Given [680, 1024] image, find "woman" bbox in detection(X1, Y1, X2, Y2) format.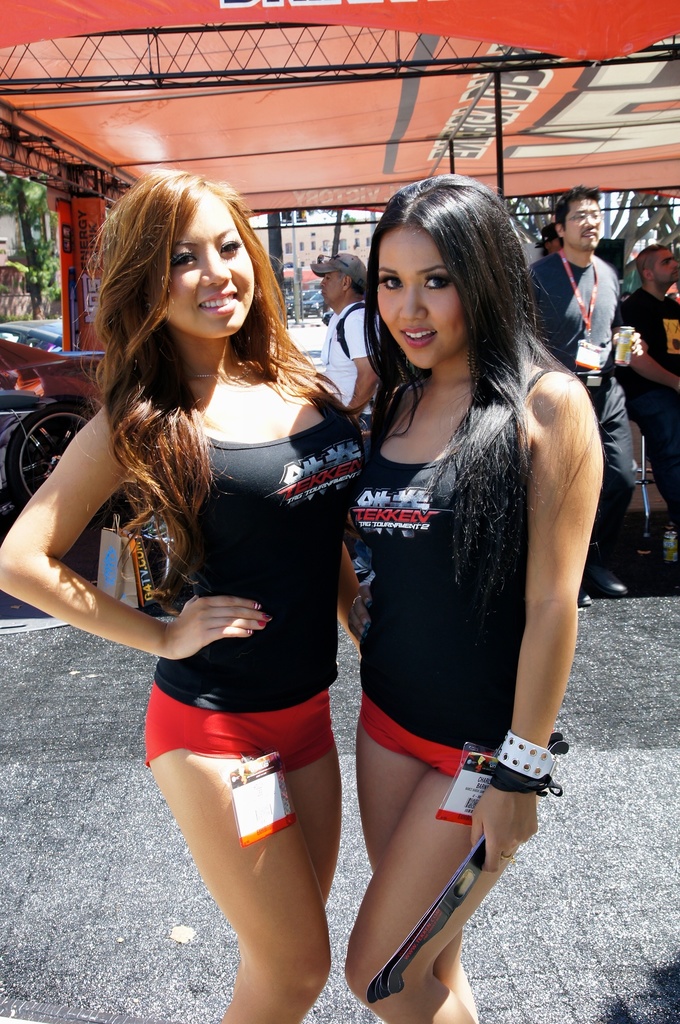
detection(40, 137, 381, 1023).
